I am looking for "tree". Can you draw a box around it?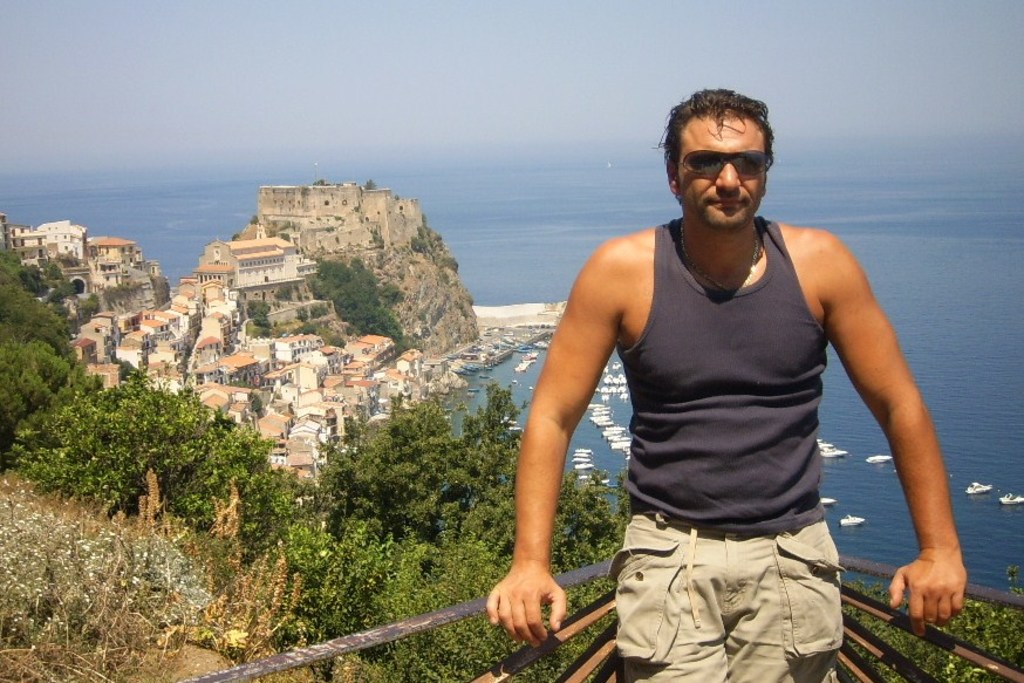
Sure, the bounding box is <region>247, 301, 272, 329</region>.
